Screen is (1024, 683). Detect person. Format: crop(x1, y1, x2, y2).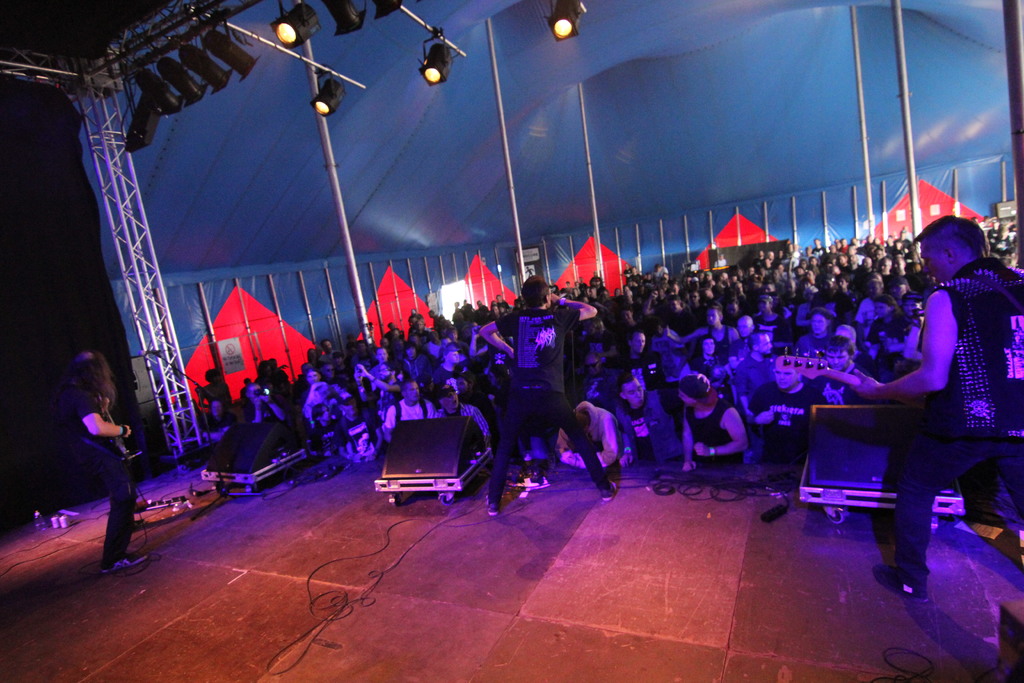
crop(402, 342, 431, 380).
